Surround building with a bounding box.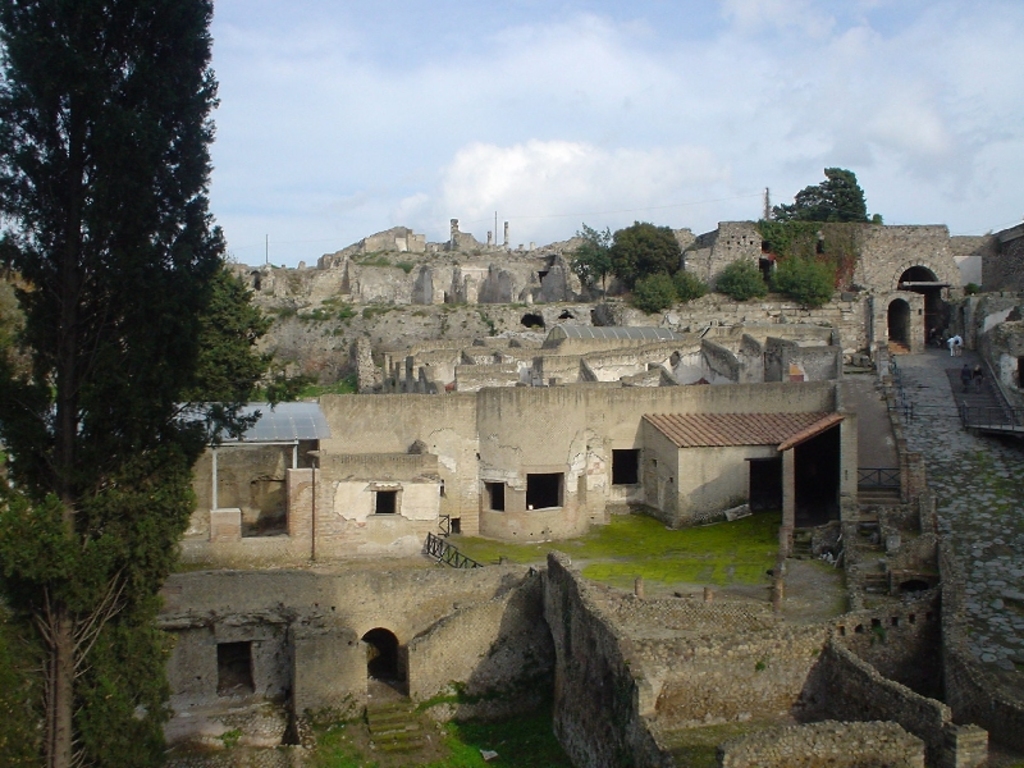
[left=173, top=215, right=1023, bottom=767].
